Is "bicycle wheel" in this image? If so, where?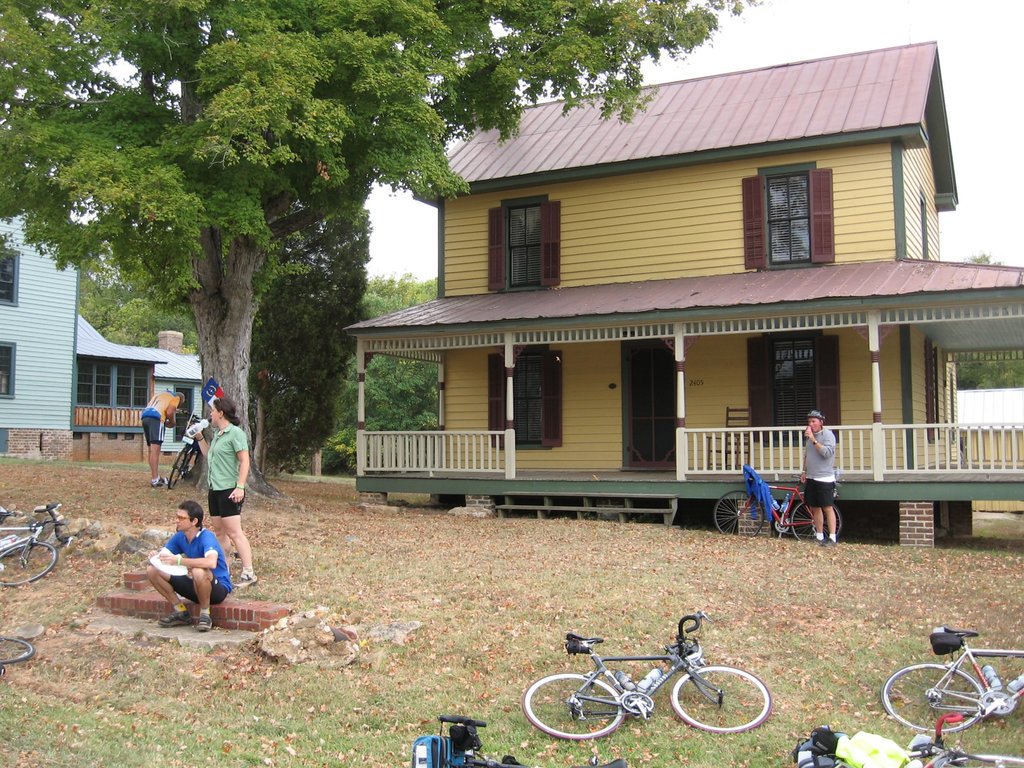
Yes, at detection(0, 632, 34, 664).
